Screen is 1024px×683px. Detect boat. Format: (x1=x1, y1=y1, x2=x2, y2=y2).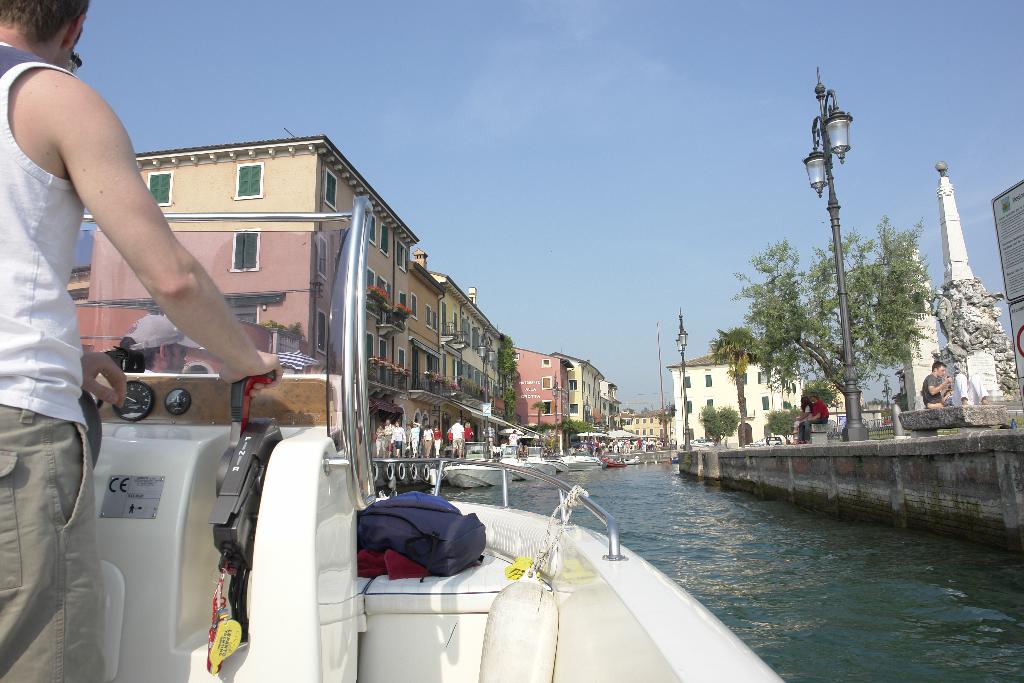
(x1=39, y1=202, x2=887, y2=655).
